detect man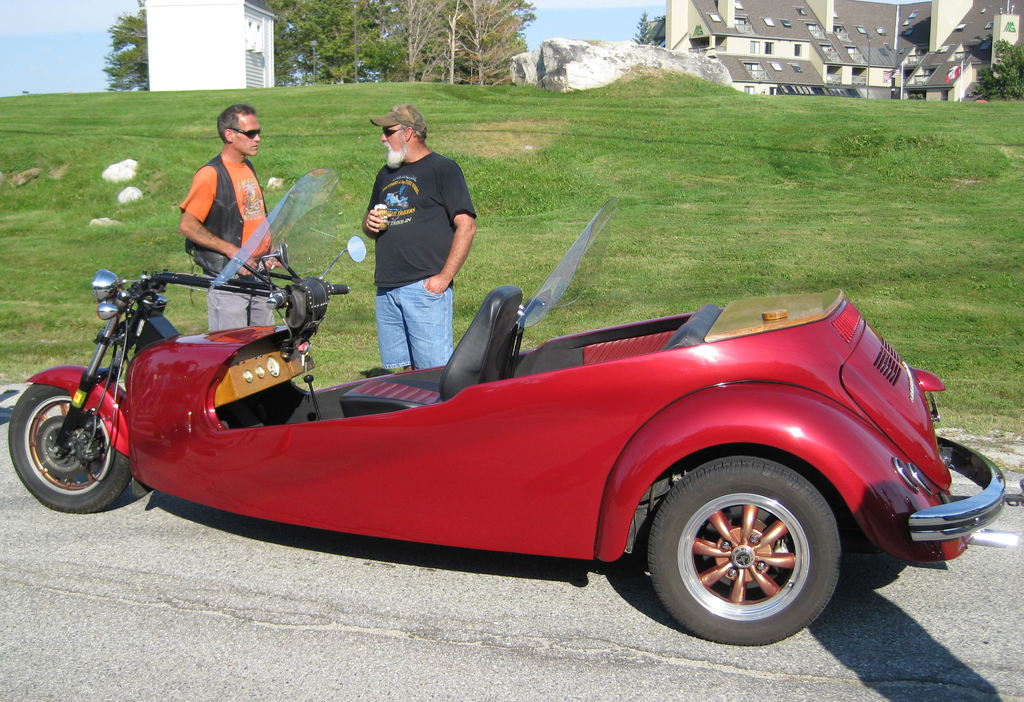
crop(348, 103, 477, 348)
